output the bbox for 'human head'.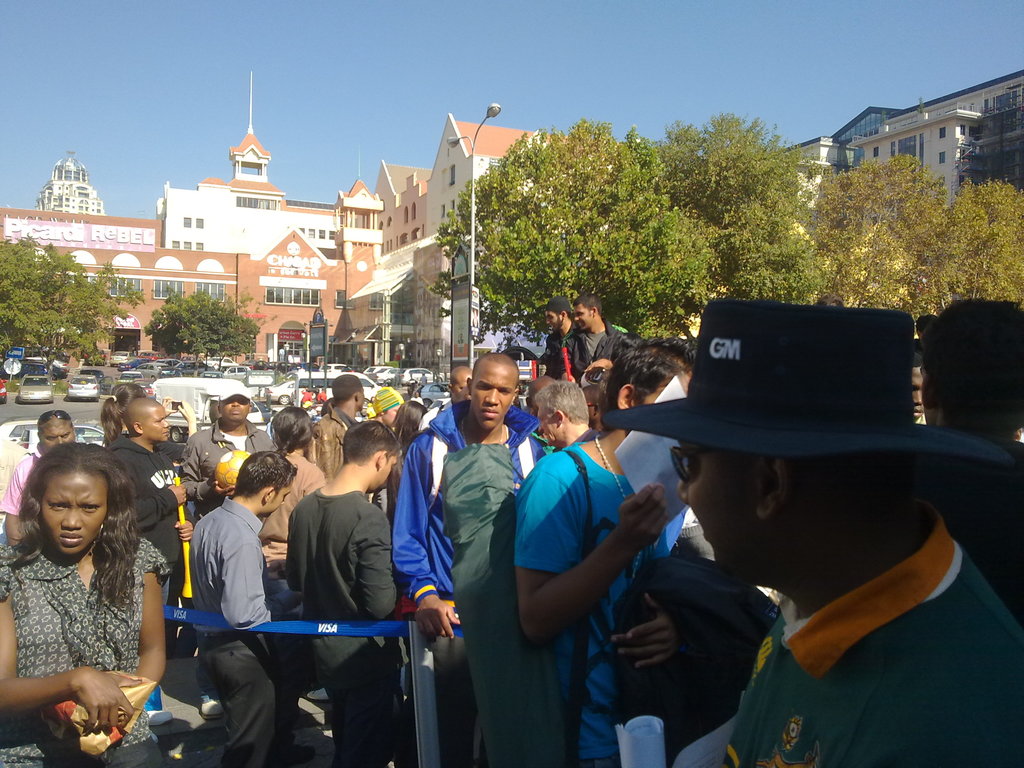
l=467, t=356, r=520, b=428.
